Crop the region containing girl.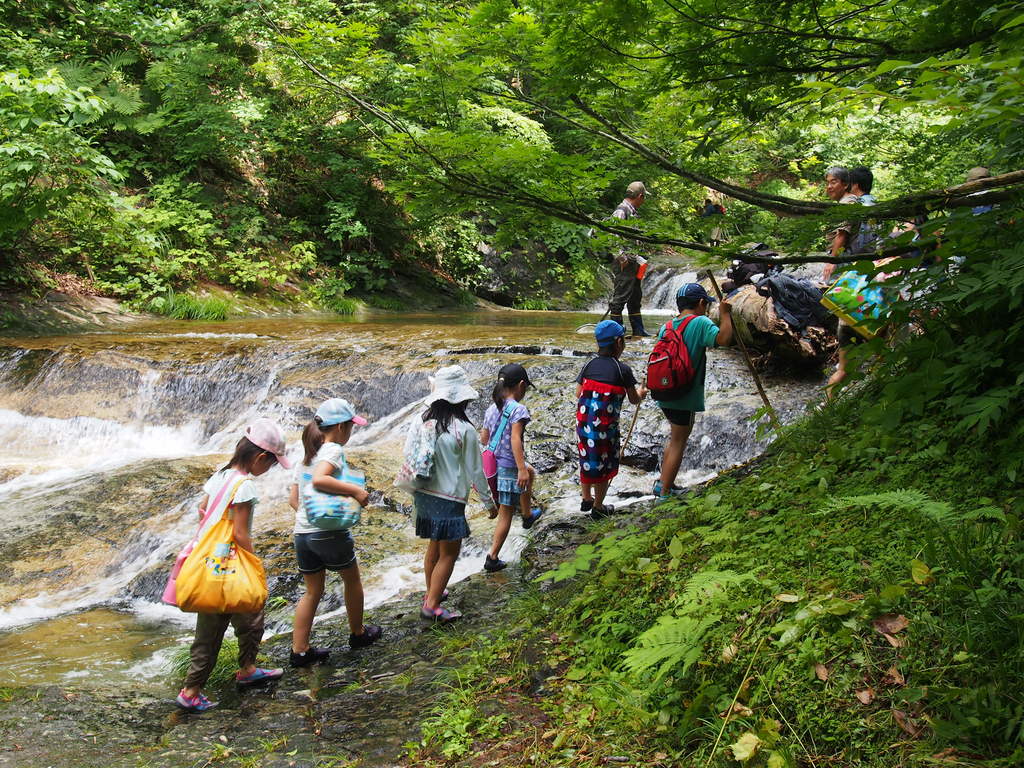
Crop region: [657, 273, 717, 488].
